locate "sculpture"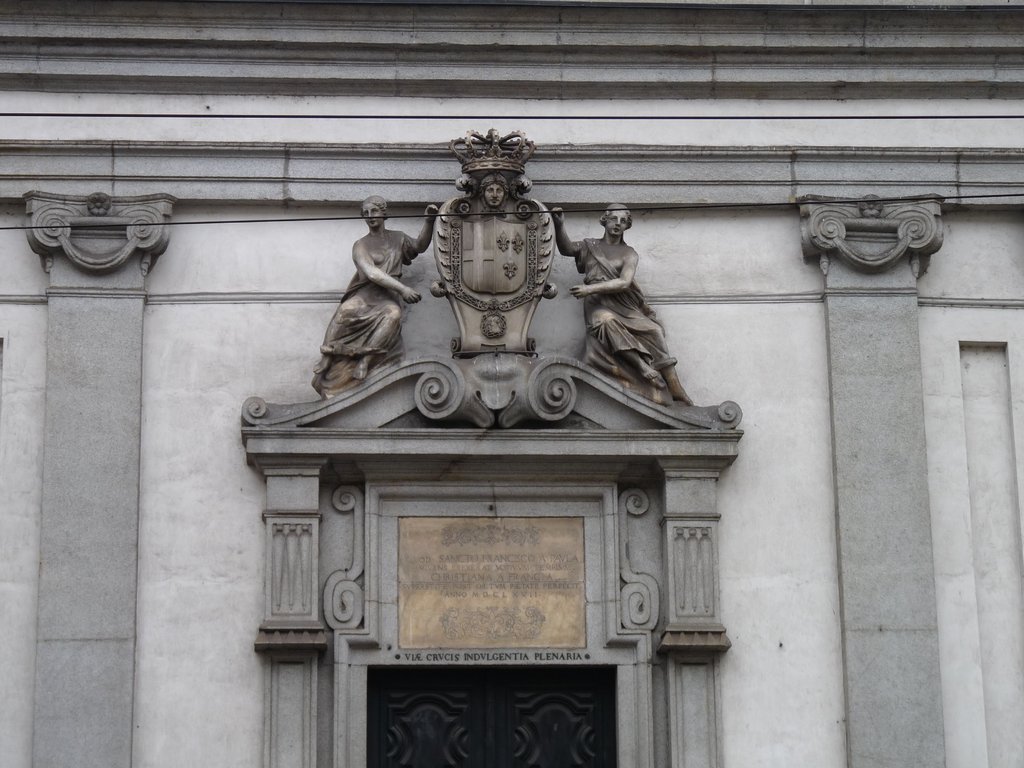
crop(298, 189, 444, 404)
